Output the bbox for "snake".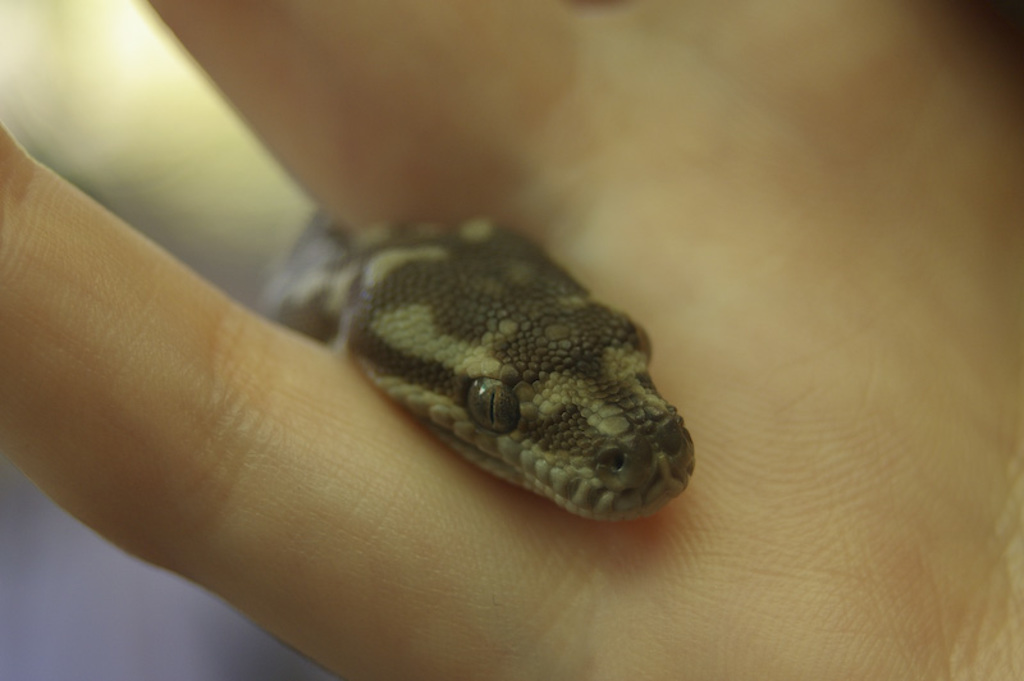
264, 170, 718, 565.
